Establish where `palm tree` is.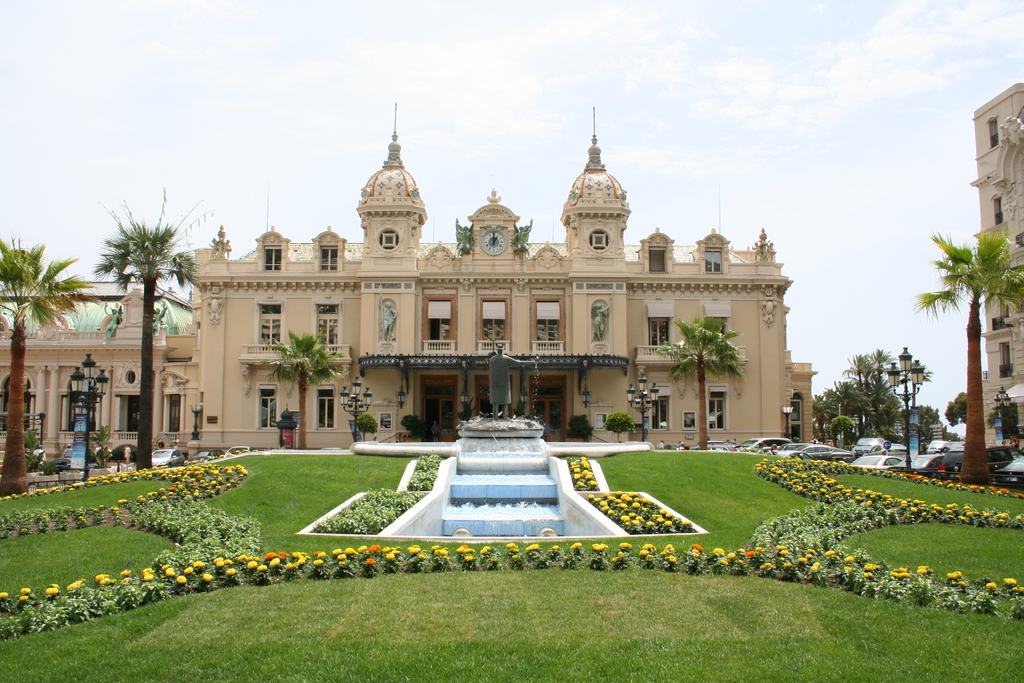
Established at 840 349 882 440.
